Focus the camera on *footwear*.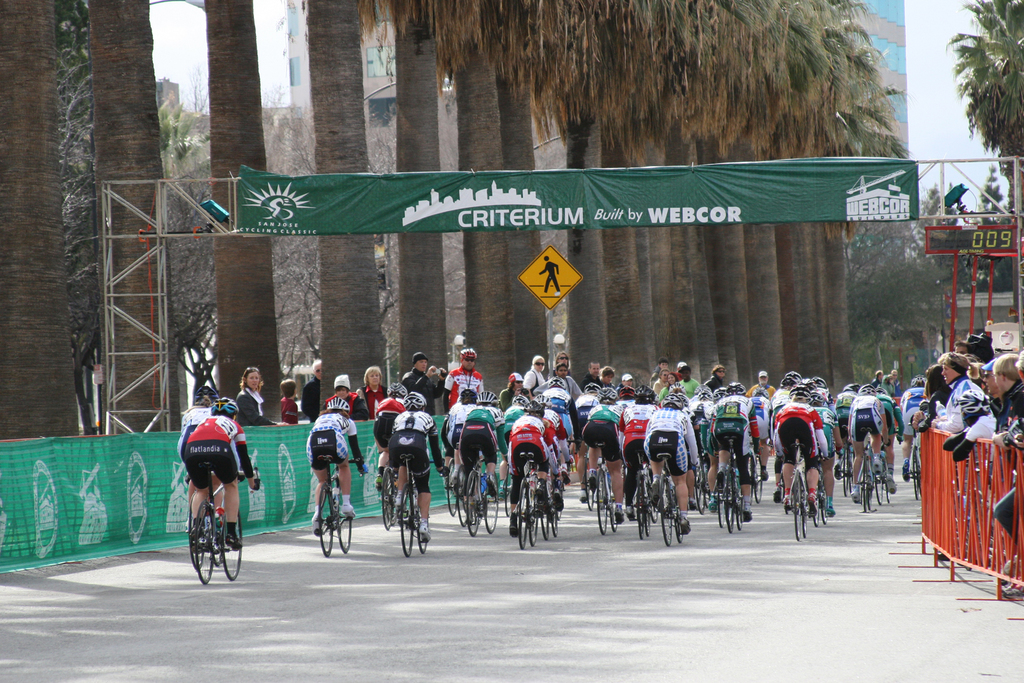
Focus region: <bbox>579, 490, 588, 501</bbox>.
